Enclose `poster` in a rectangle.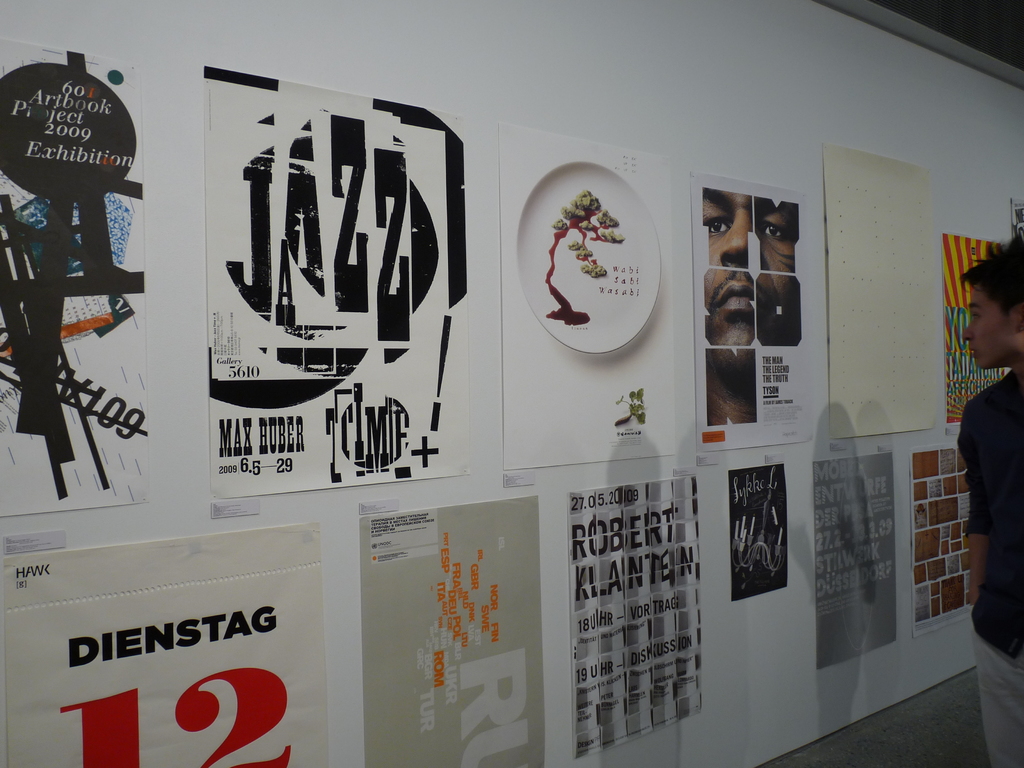
box(3, 524, 332, 767).
